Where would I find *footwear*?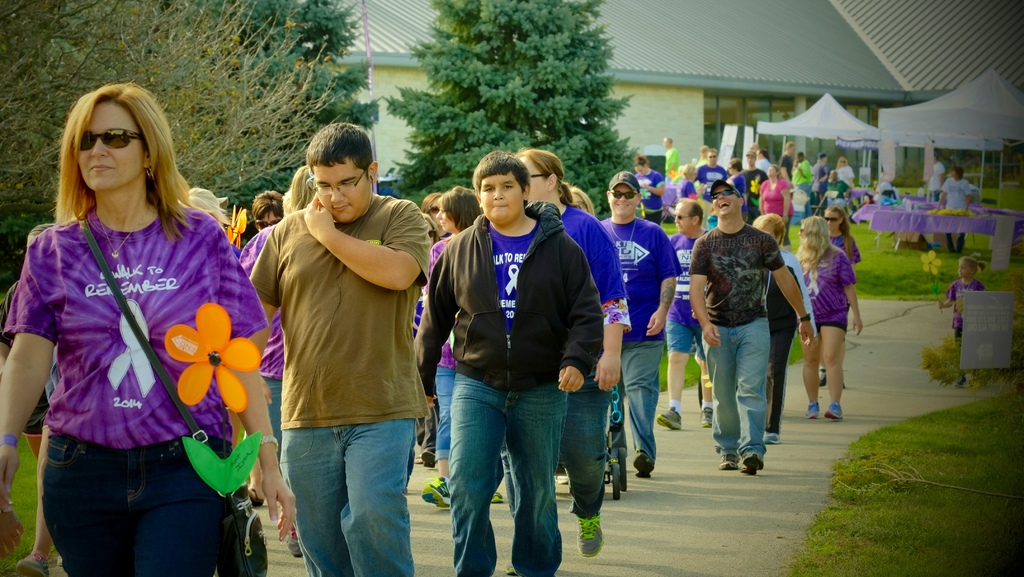
At [744, 455, 761, 472].
